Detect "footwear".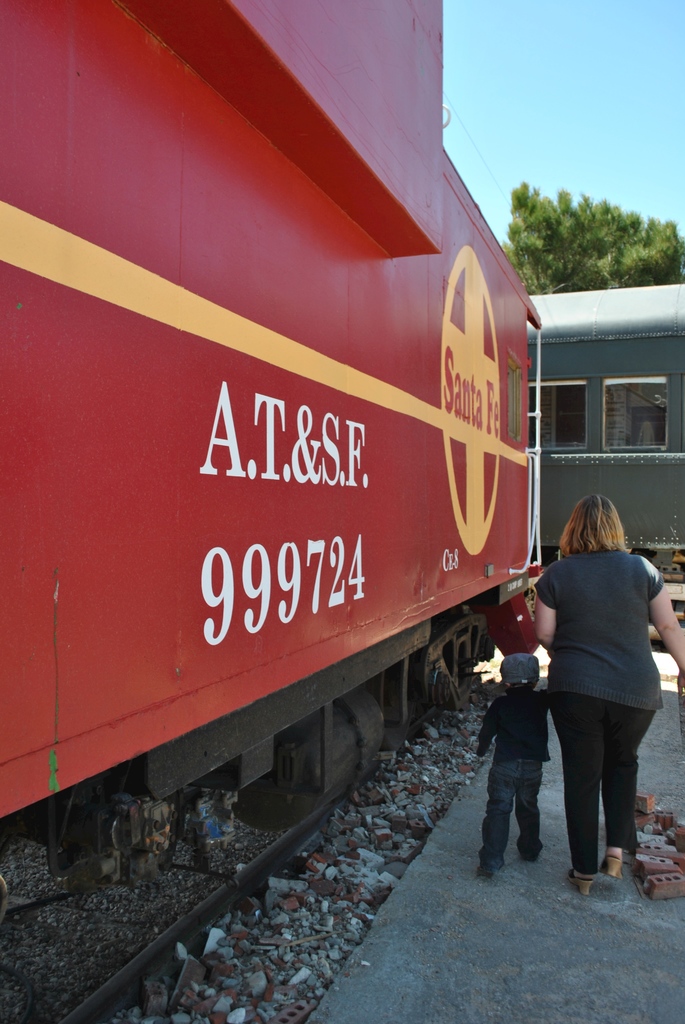
Detected at BBox(478, 865, 504, 881).
